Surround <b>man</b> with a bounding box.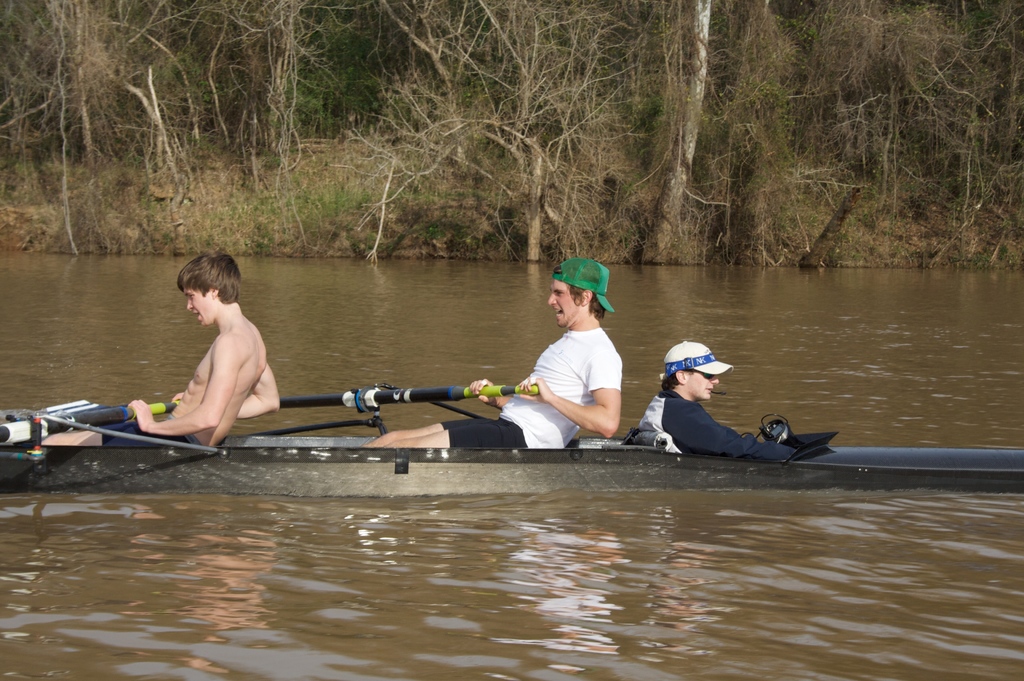
bbox=[362, 256, 637, 445].
